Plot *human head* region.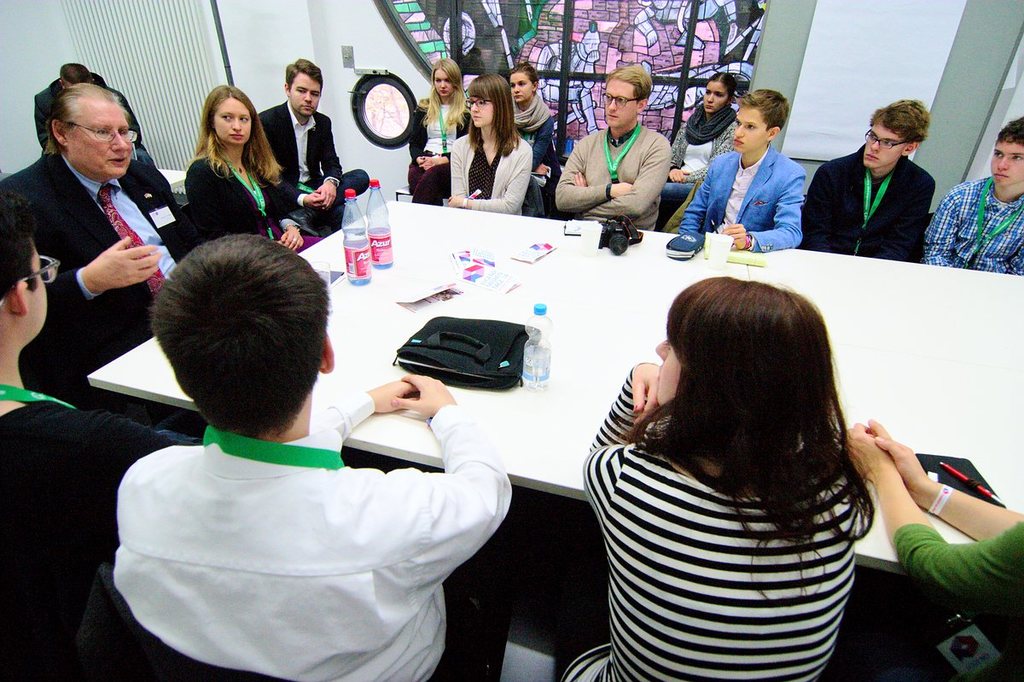
Plotted at bbox(284, 55, 323, 118).
